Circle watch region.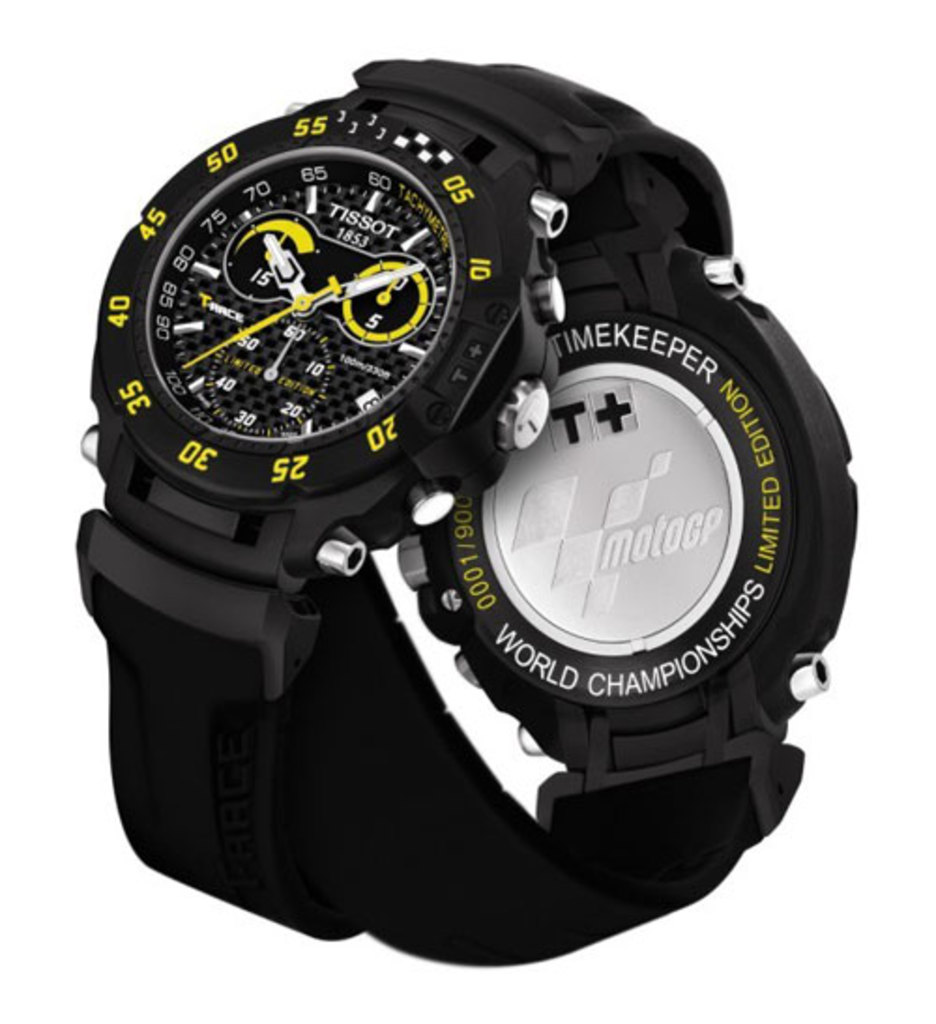
Region: 301:172:863:966.
